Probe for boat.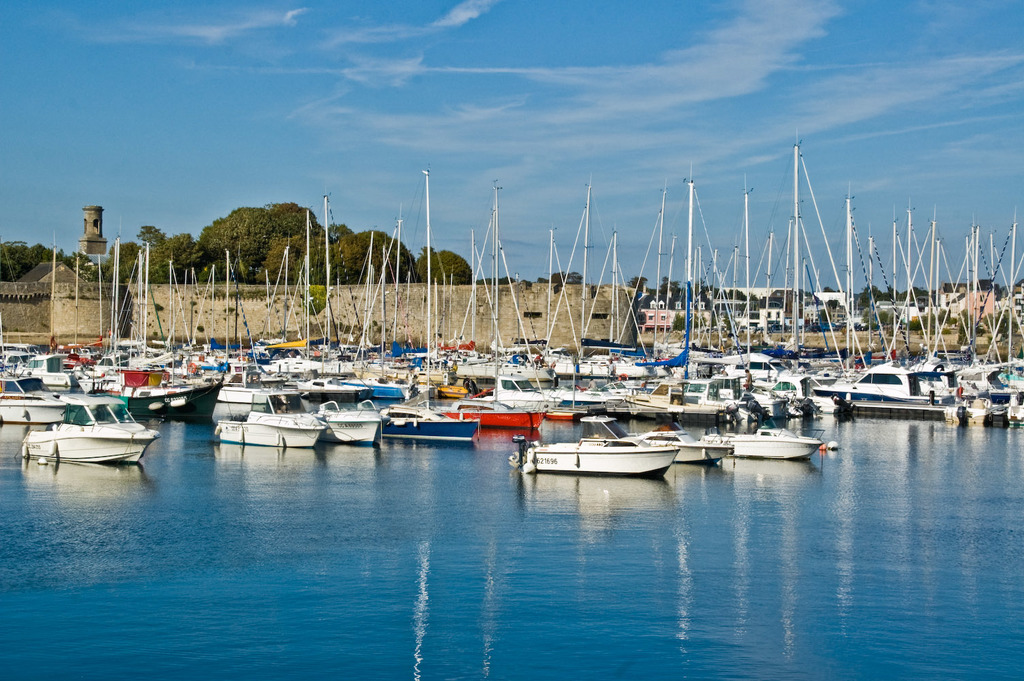
Probe result: <bbox>375, 172, 478, 443</bbox>.
